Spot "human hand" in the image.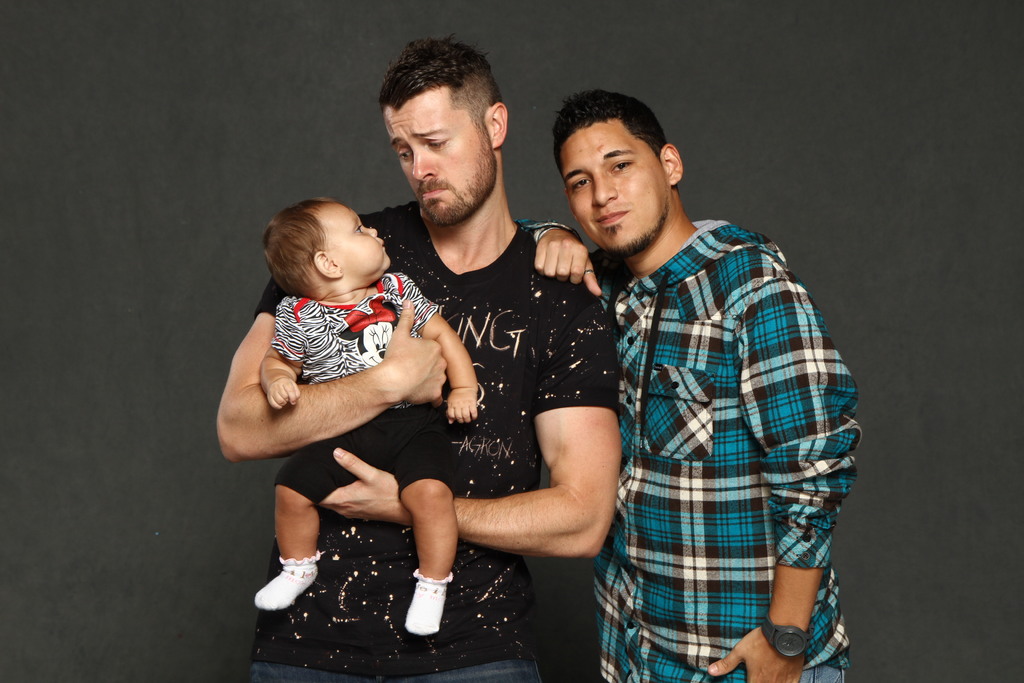
"human hand" found at locate(264, 374, 303, 415).
